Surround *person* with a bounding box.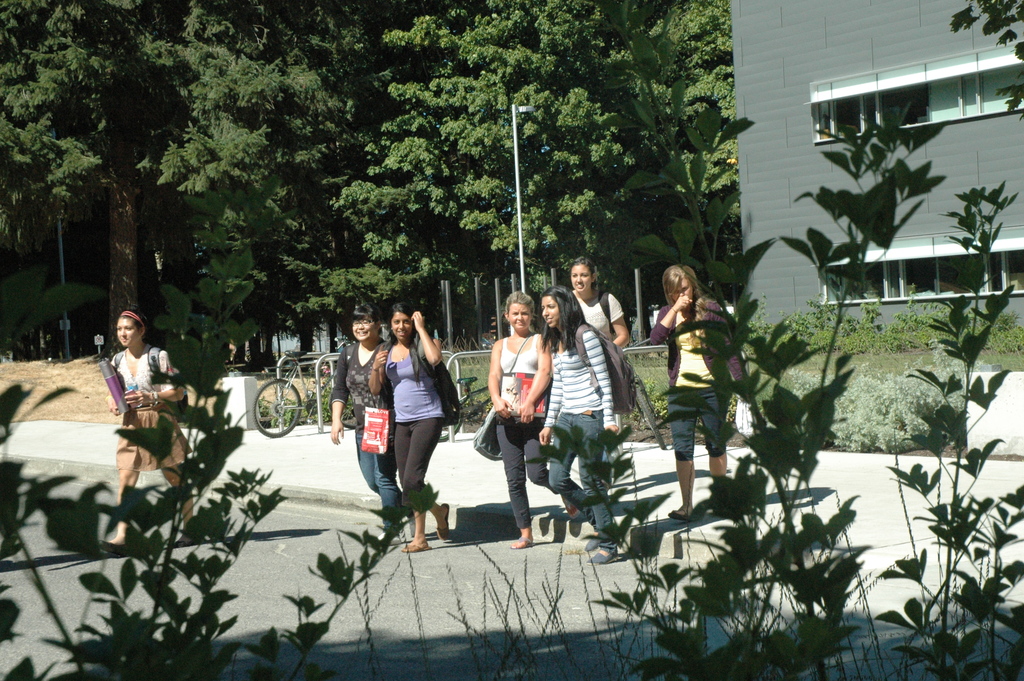
538 282 623 566.
